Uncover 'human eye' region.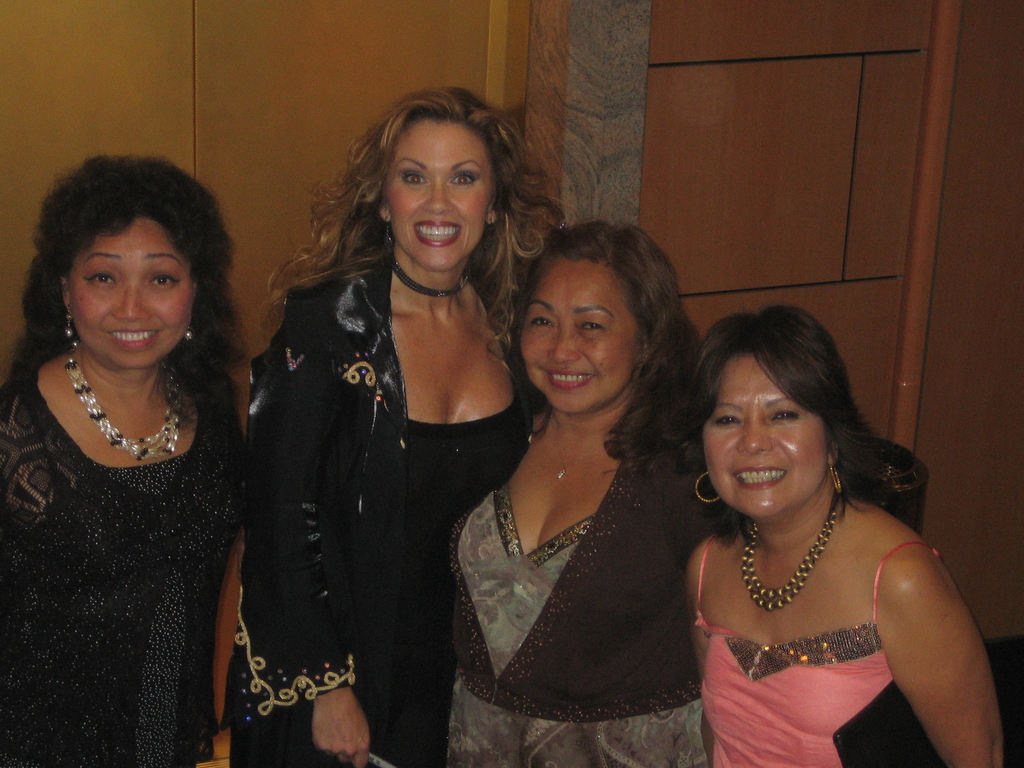
Uncovered: bbox(396, 163, 426, 192).
